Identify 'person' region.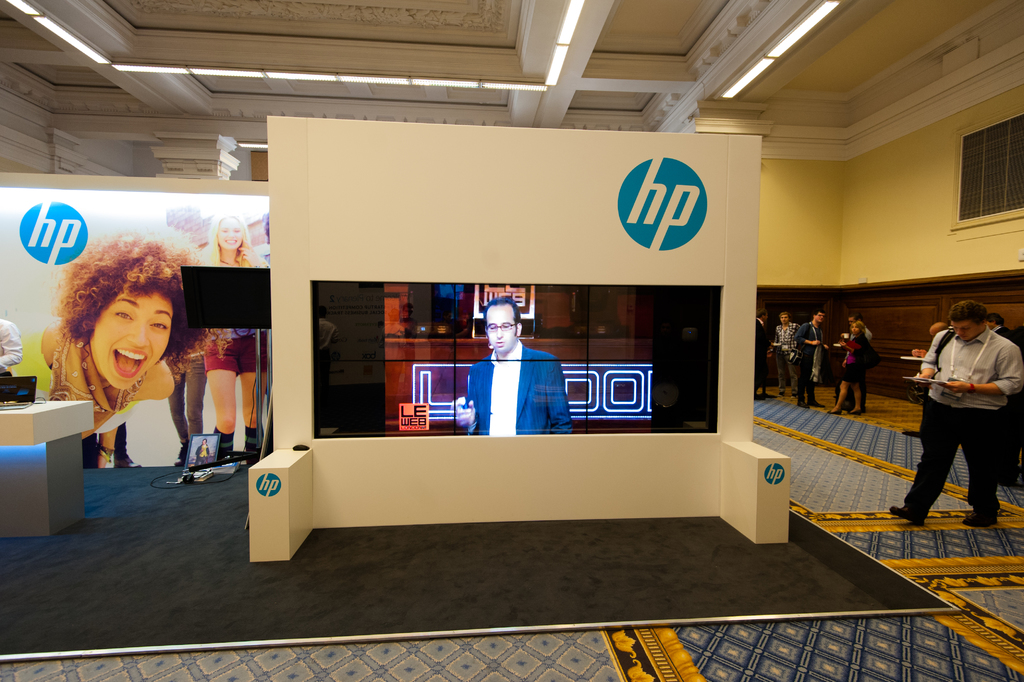
Region: (891,302,1023,533).
